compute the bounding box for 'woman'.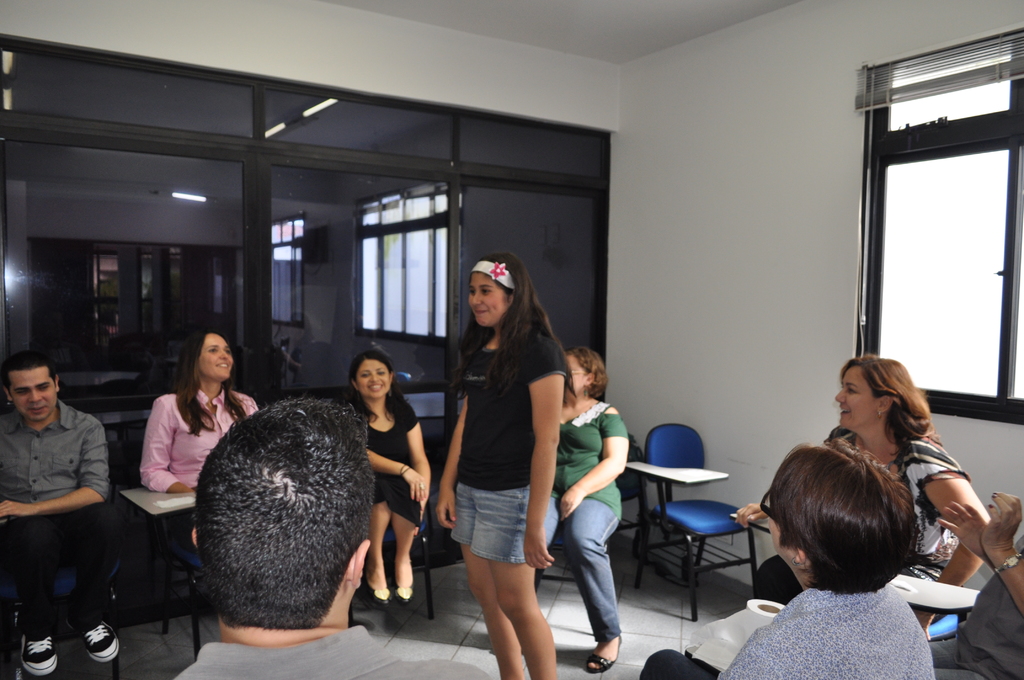
box(347, 350, 429, 603).
